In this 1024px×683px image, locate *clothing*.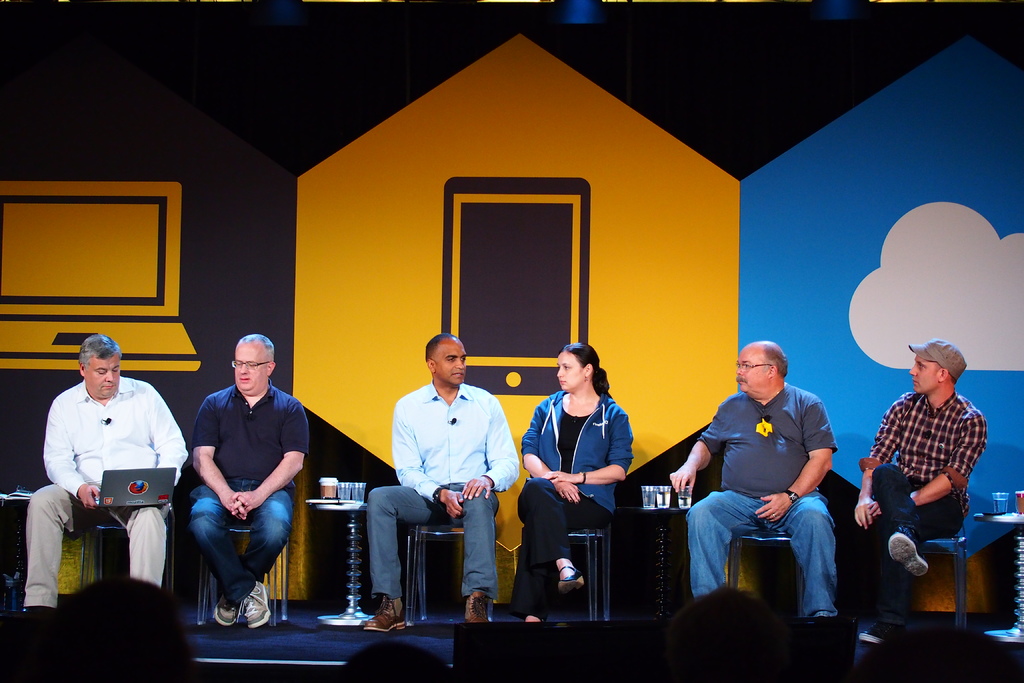
Bounding box: crop(524, 395, 631, 610).
